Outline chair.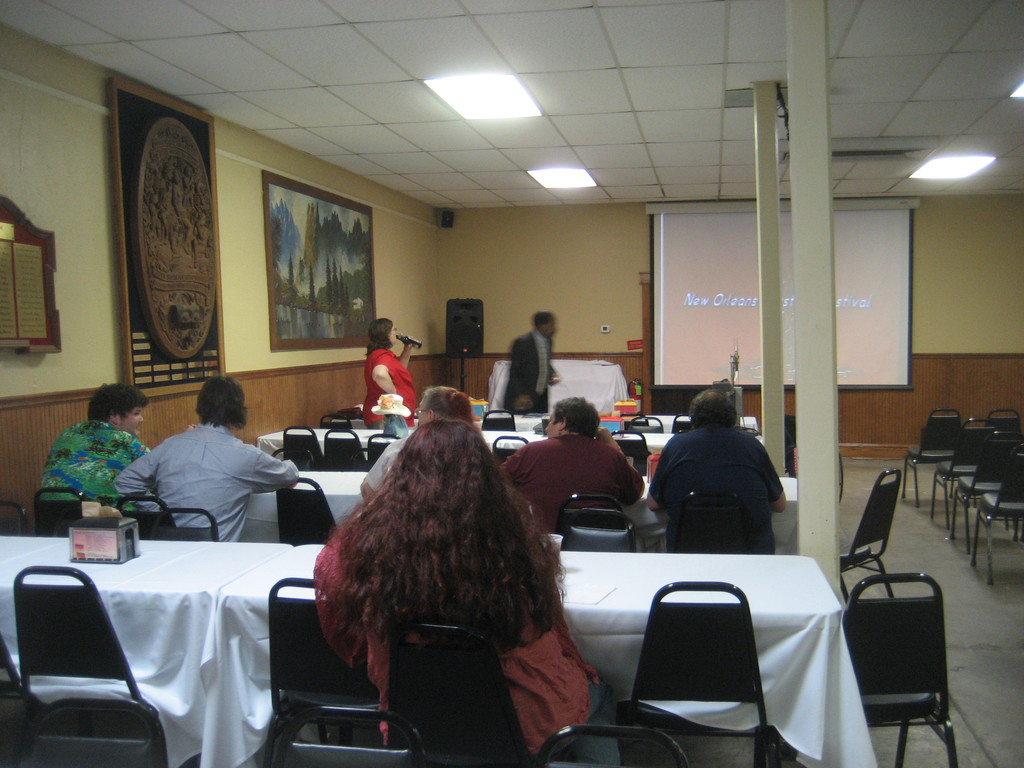
Outline: pyautogui.locateOnScreen(904, 406, 964, 501).
